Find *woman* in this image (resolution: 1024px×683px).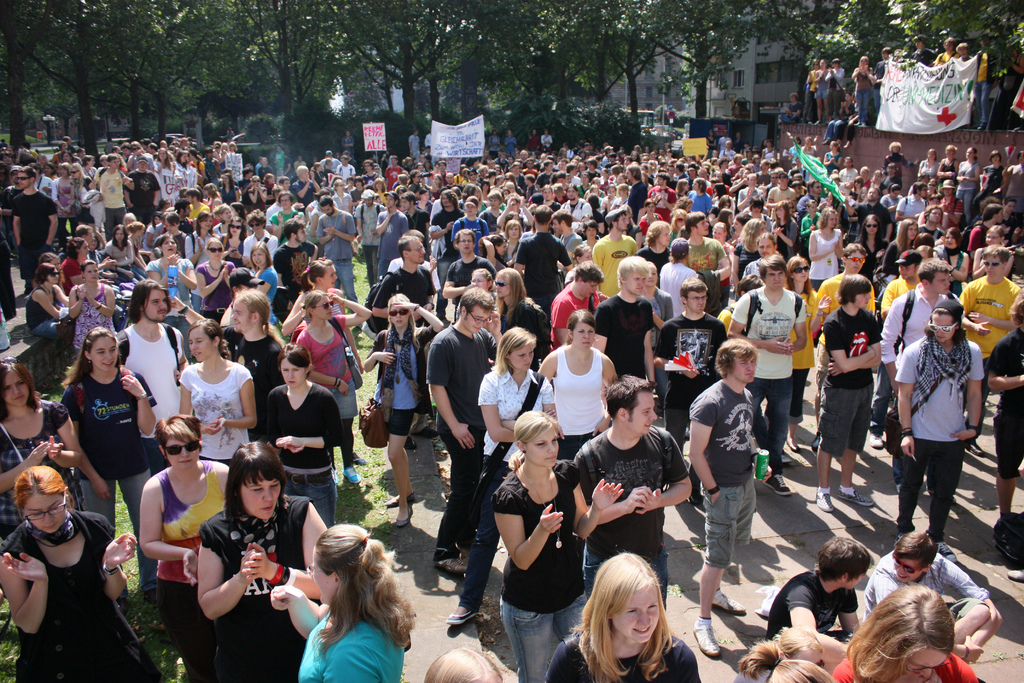
pyautogui.locateOnScreen(836, 587, 977, 682).
